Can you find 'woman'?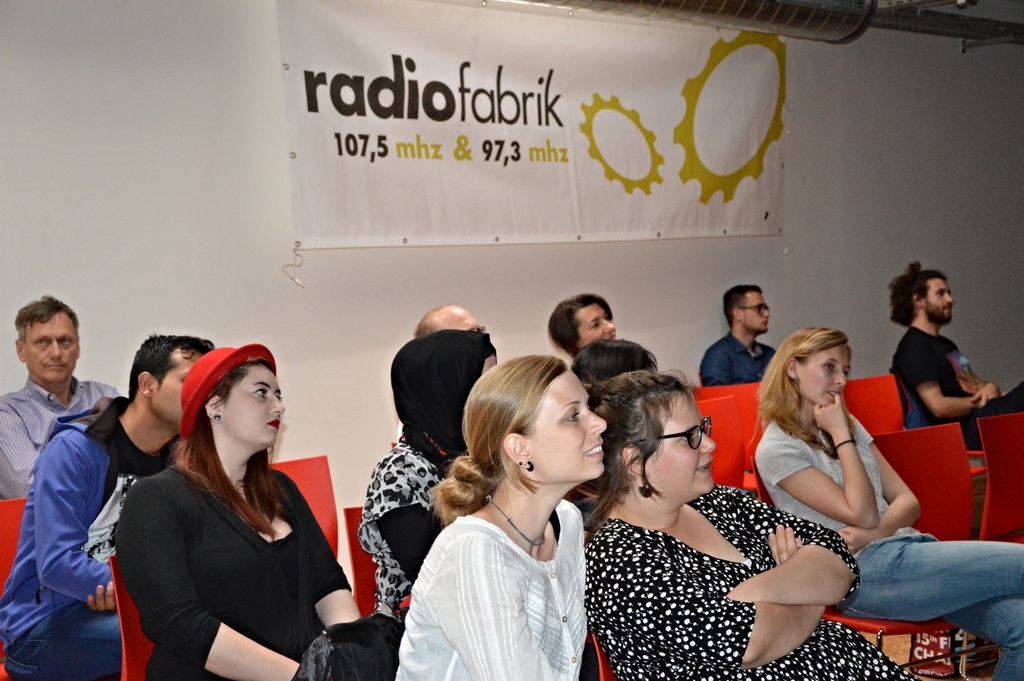
Yes, bounding box: (546,286,625,363).
